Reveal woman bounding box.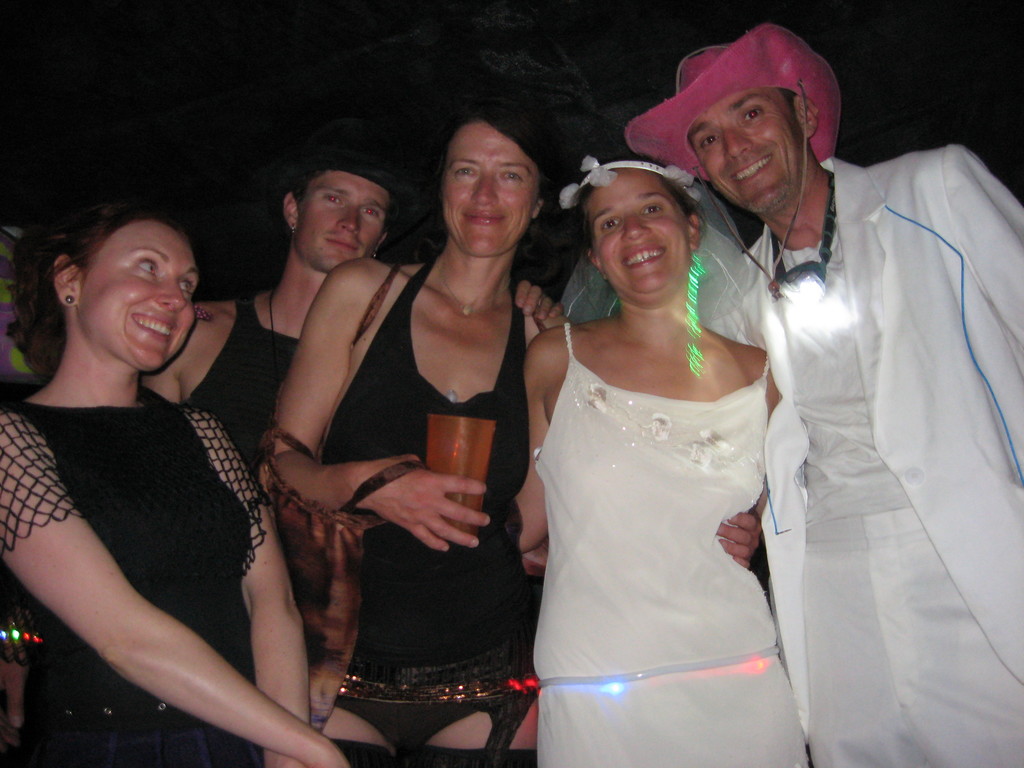
Revealed: rect(251, 73, 765, 767).
